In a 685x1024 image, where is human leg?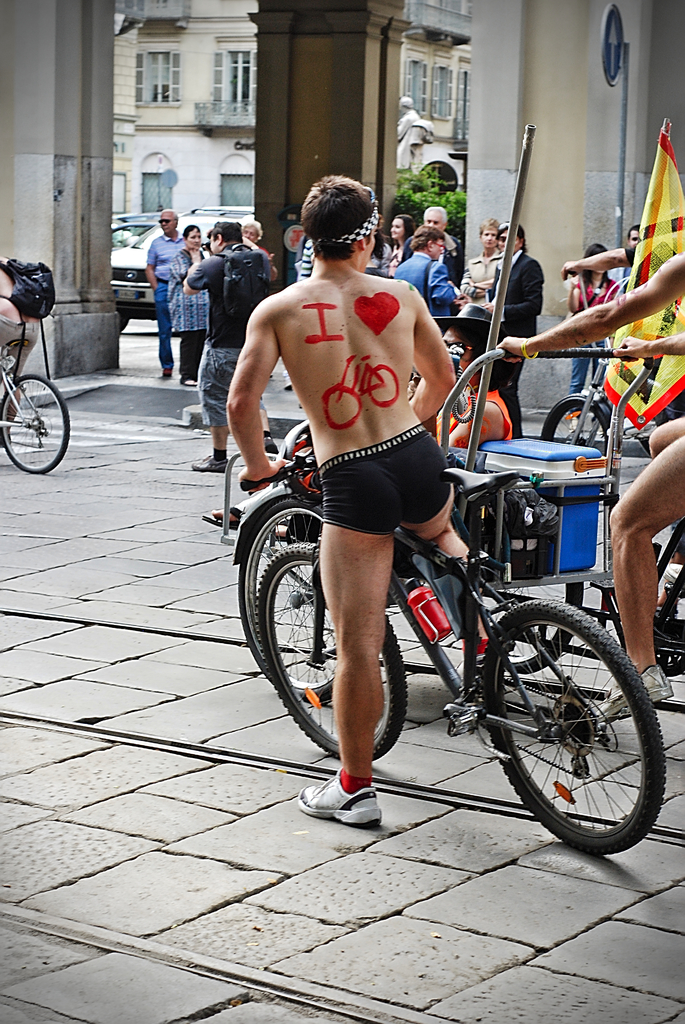
(401, 426, 492, 655).
